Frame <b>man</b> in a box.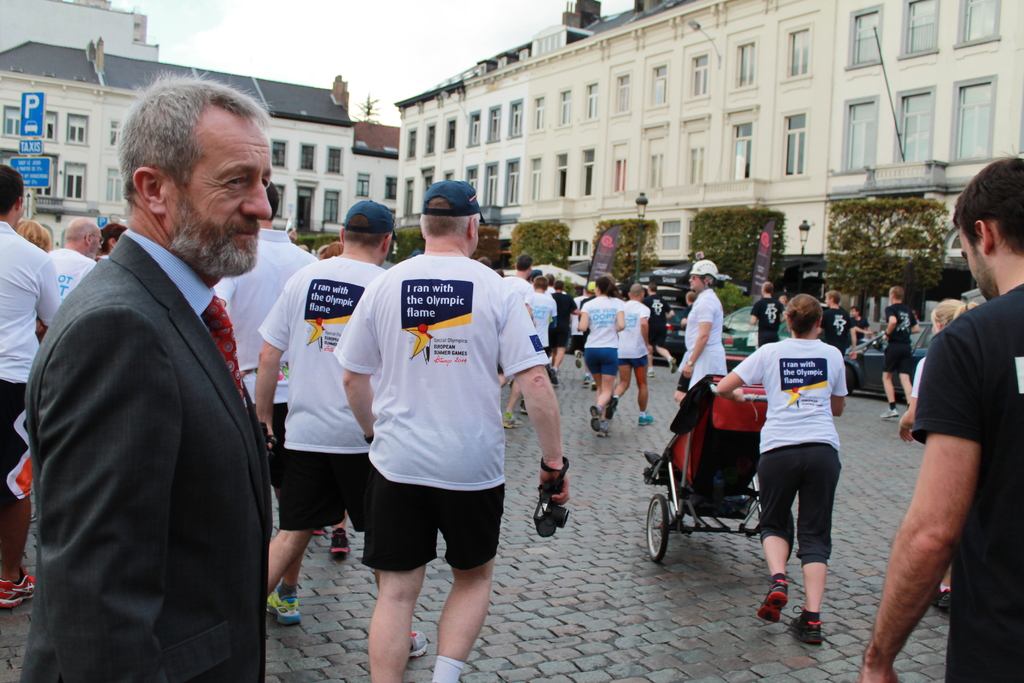
{"left": 543, "top": 284, "right": 582, "bottom": 406}.
